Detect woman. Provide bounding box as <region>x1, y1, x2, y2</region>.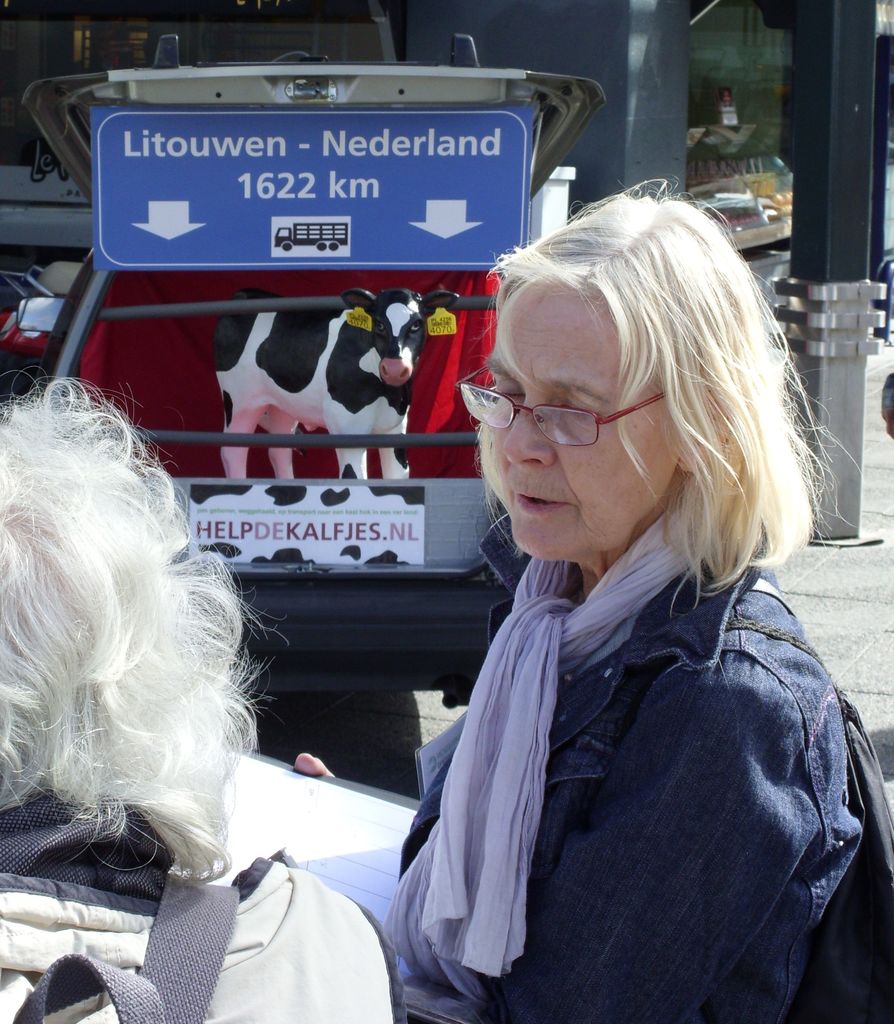
<region>0, 370, 404, 1023</region>.
